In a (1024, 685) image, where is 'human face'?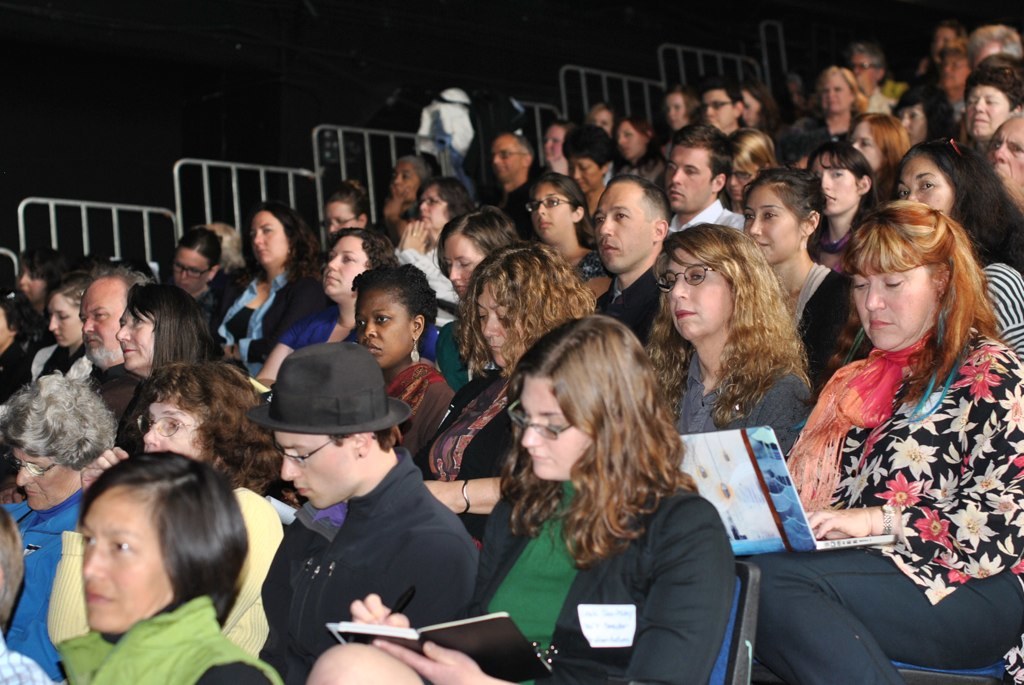
[529, 176, 575, 244].
